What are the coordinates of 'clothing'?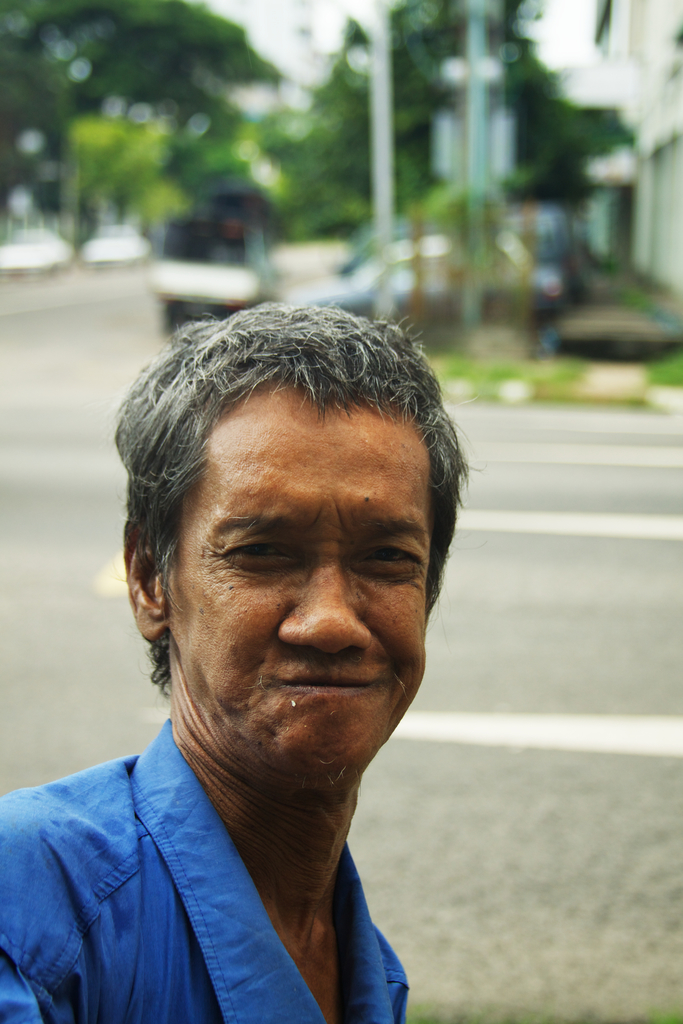
[0,645,470,1021].
